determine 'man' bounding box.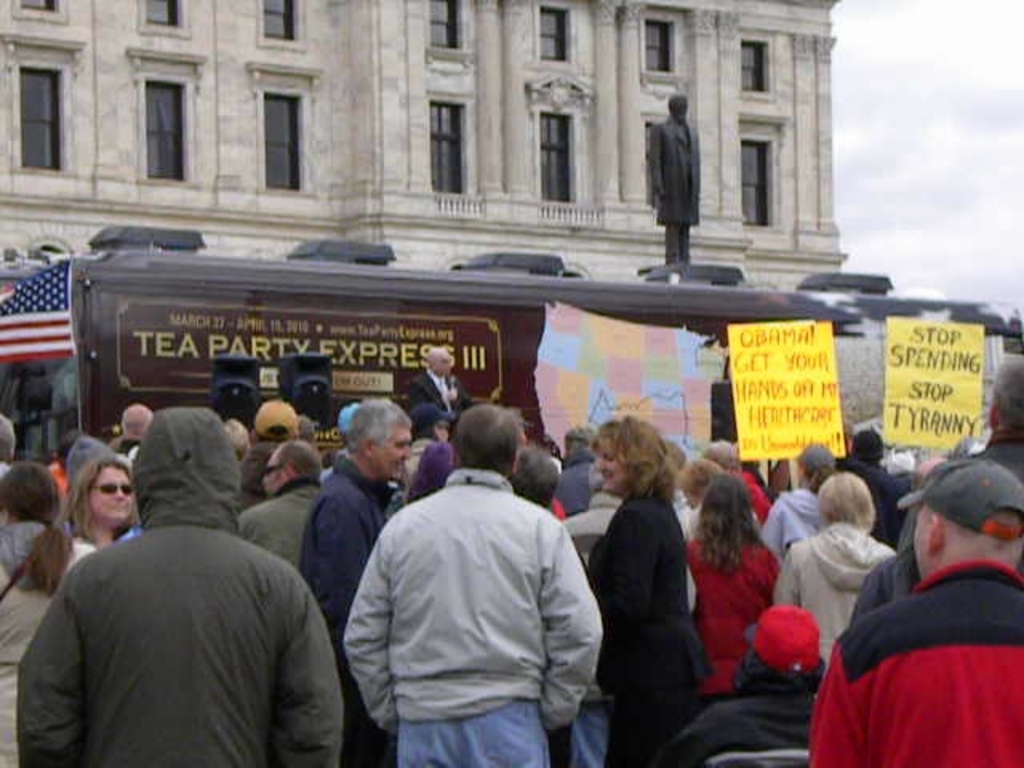
Determined: <bbox>674, 603, 830, 766</bbox>.
